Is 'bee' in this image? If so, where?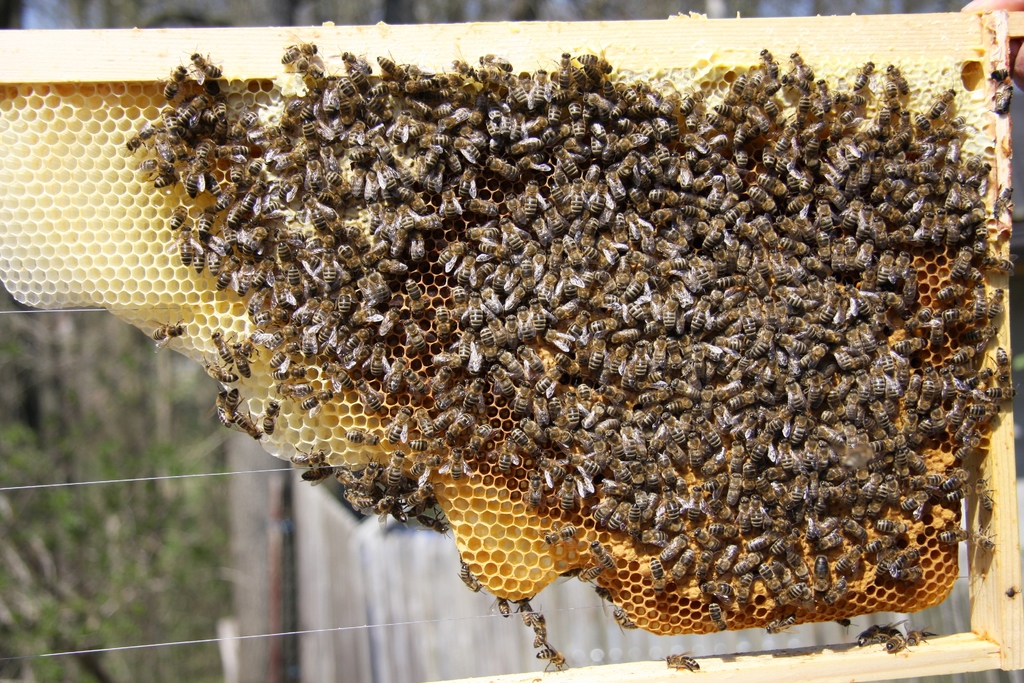
Yes, at (343,323,378,349).
